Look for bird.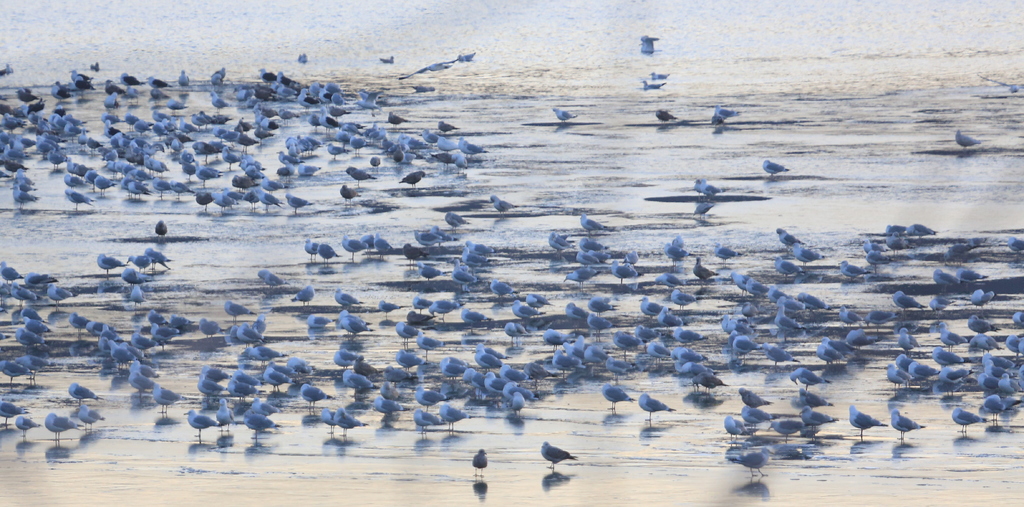
Found: rect(466, 444, 486, 476).
